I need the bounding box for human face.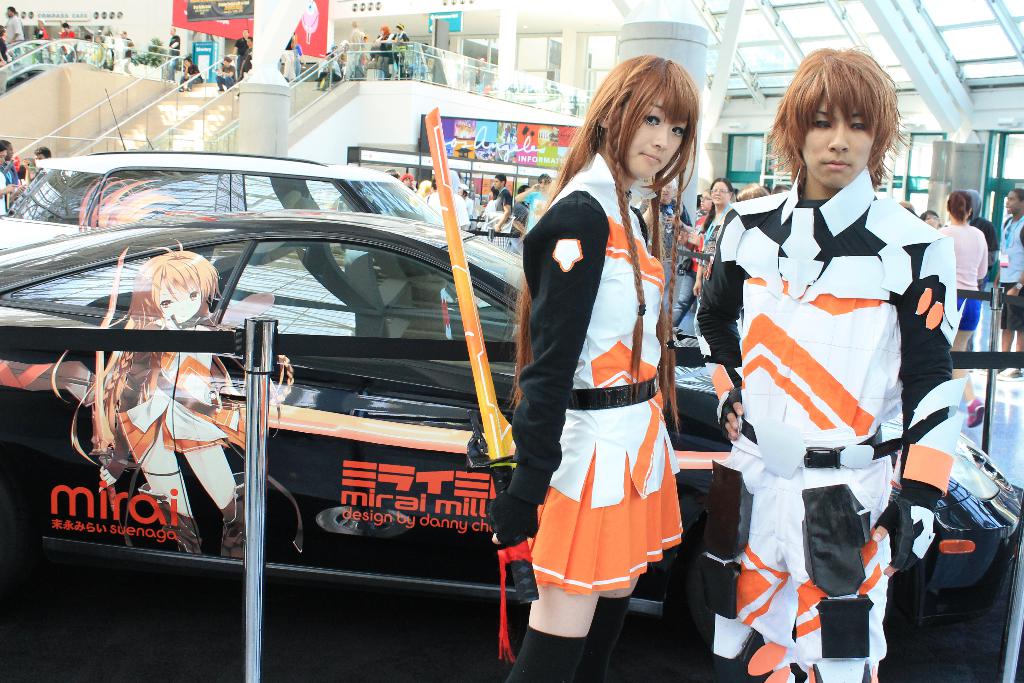
Here it is: bbox=(488, 189, 495, 199).
